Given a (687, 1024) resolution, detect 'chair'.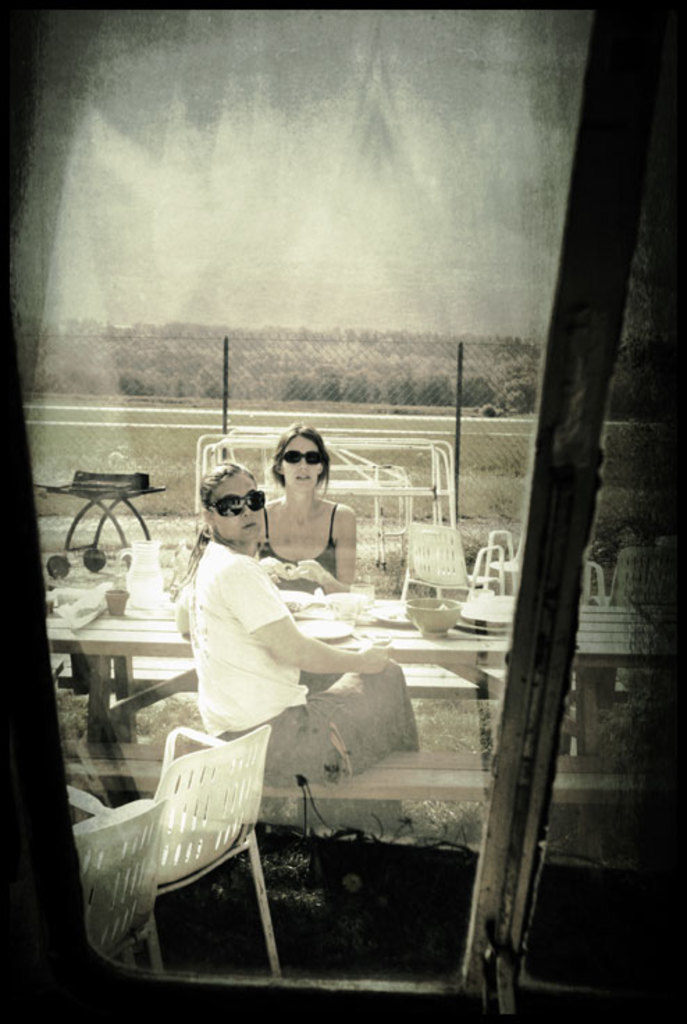
64 721 284 989.
